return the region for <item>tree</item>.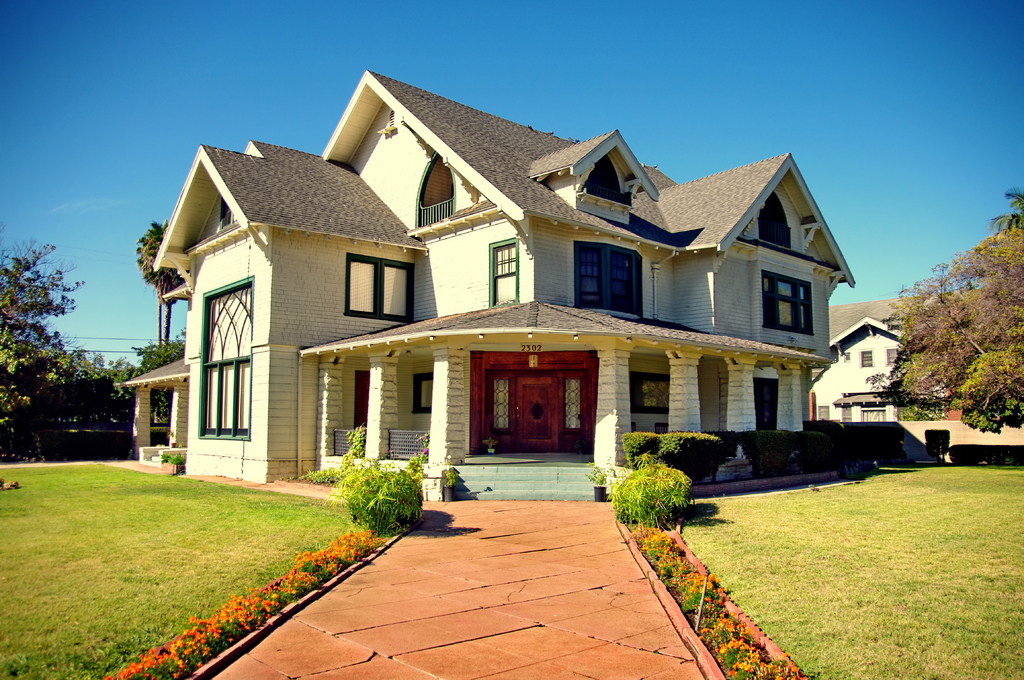
<region>884, 197, 1018, 465</region>.
